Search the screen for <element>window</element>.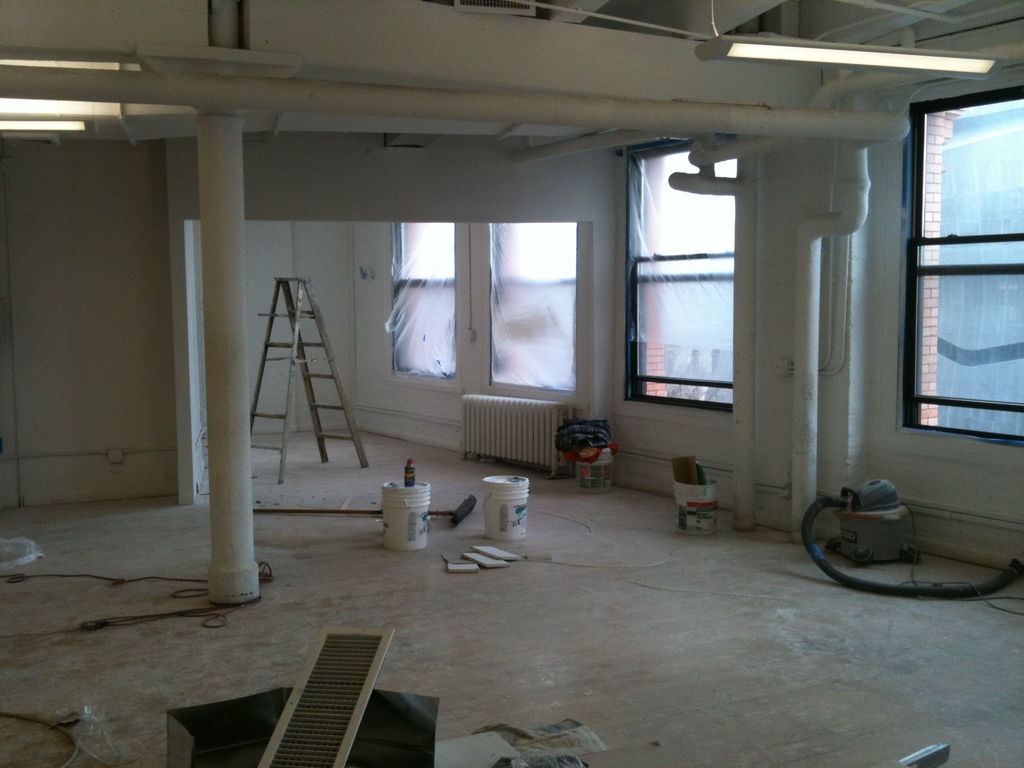
Found at (x1=490, y1=224, x2=579, y2=395).
